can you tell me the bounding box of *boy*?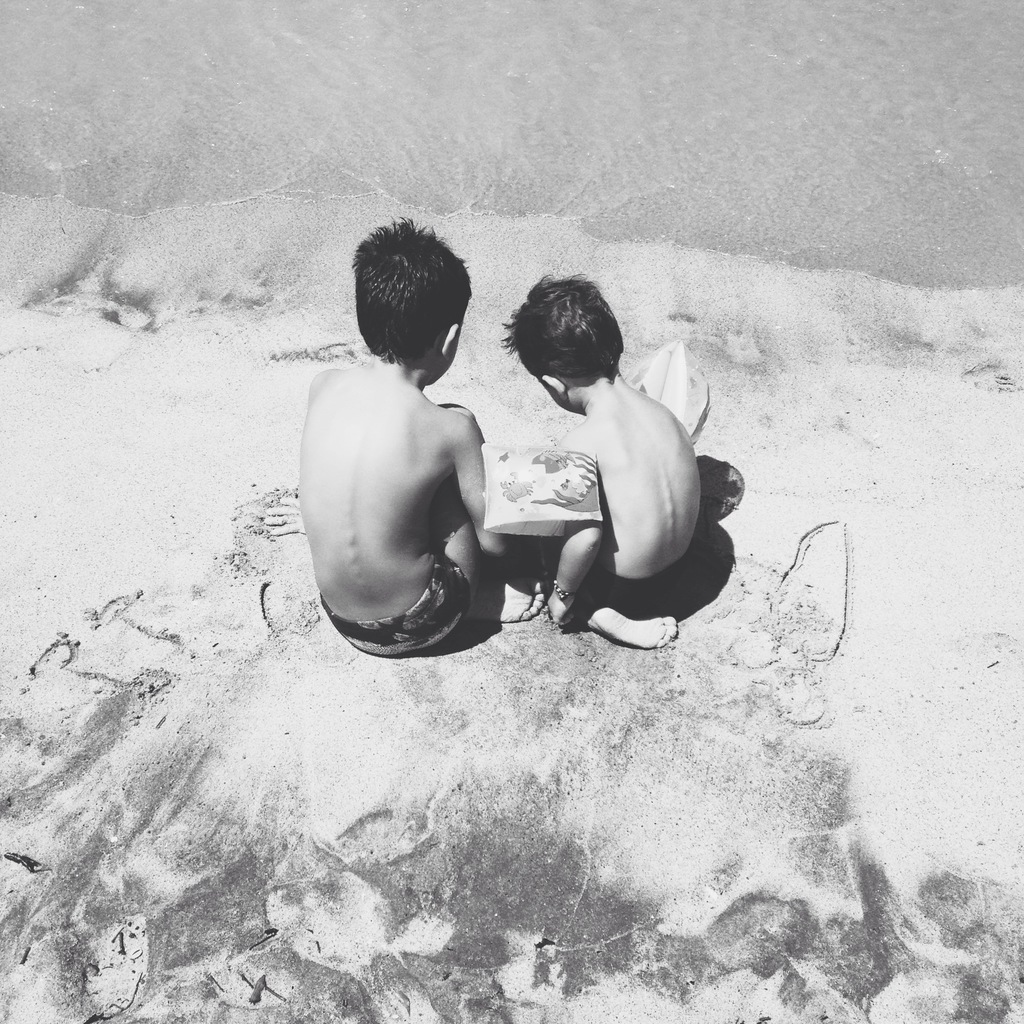
[289, 216, 547, 657].
